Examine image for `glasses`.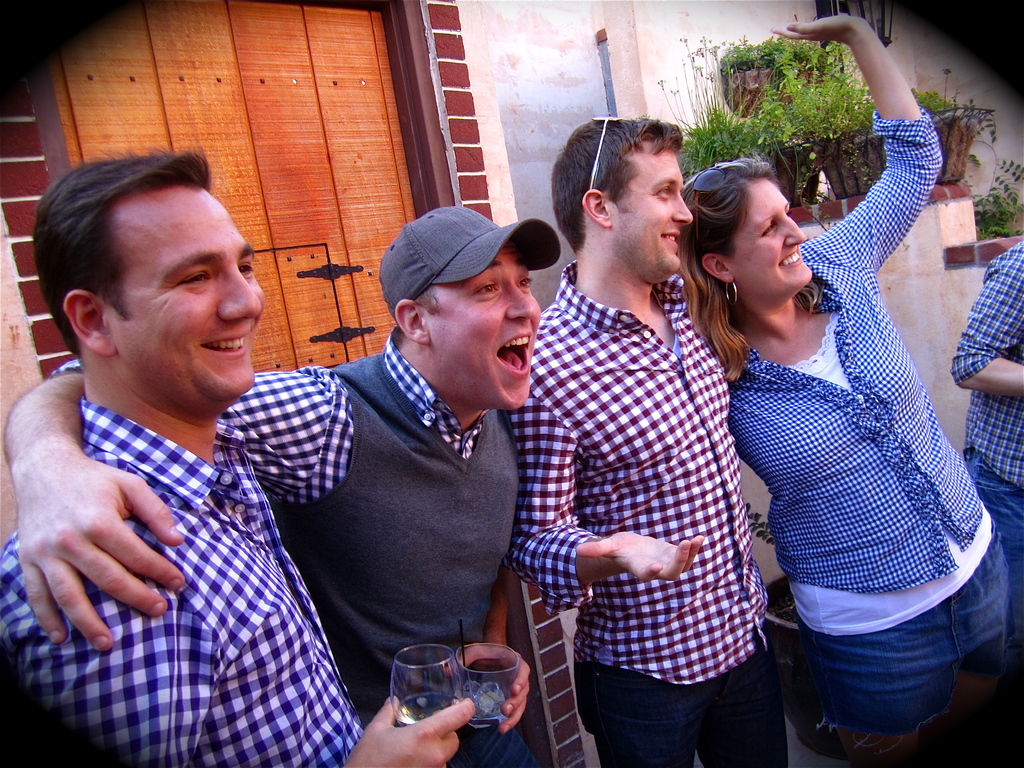
Examination result: region(684, 159, 749, 204).
